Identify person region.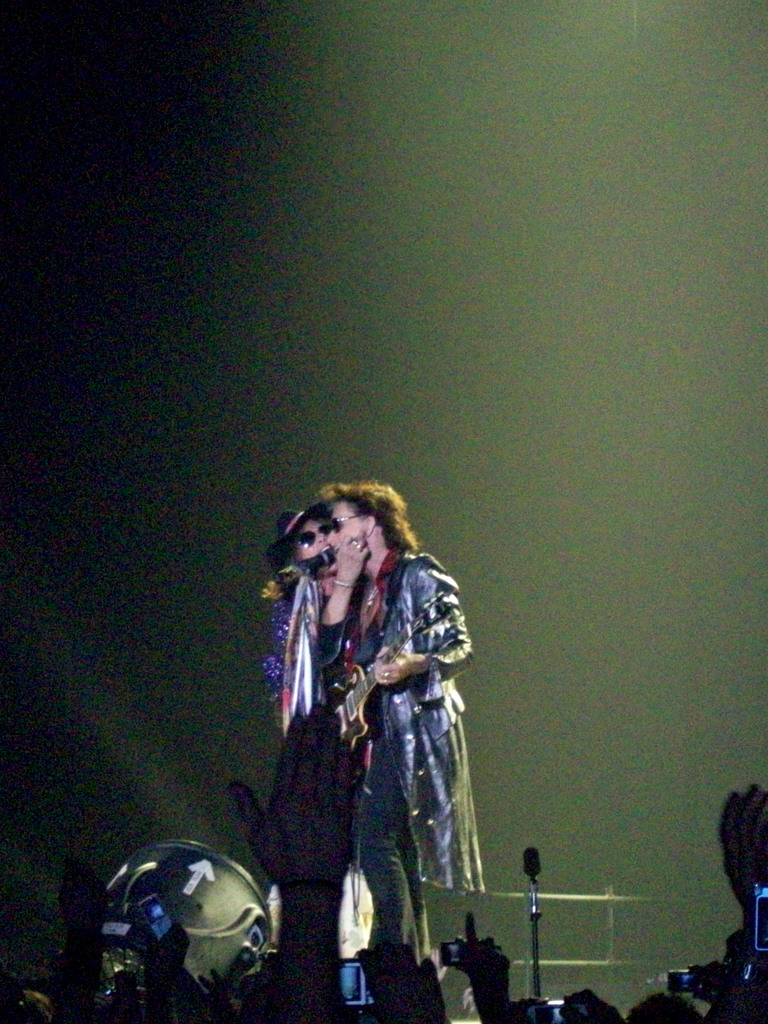
Region: (left=323, top=476, right=475, bottom=982).
